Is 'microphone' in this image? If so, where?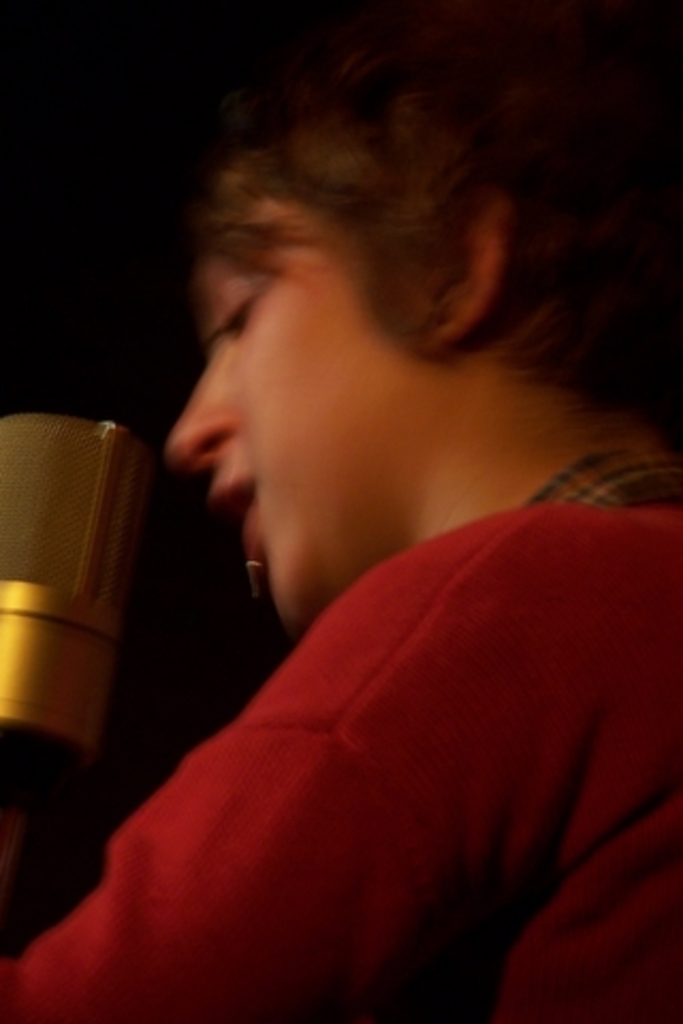
Yes, at bbox=(0, 416, 143, 887).
